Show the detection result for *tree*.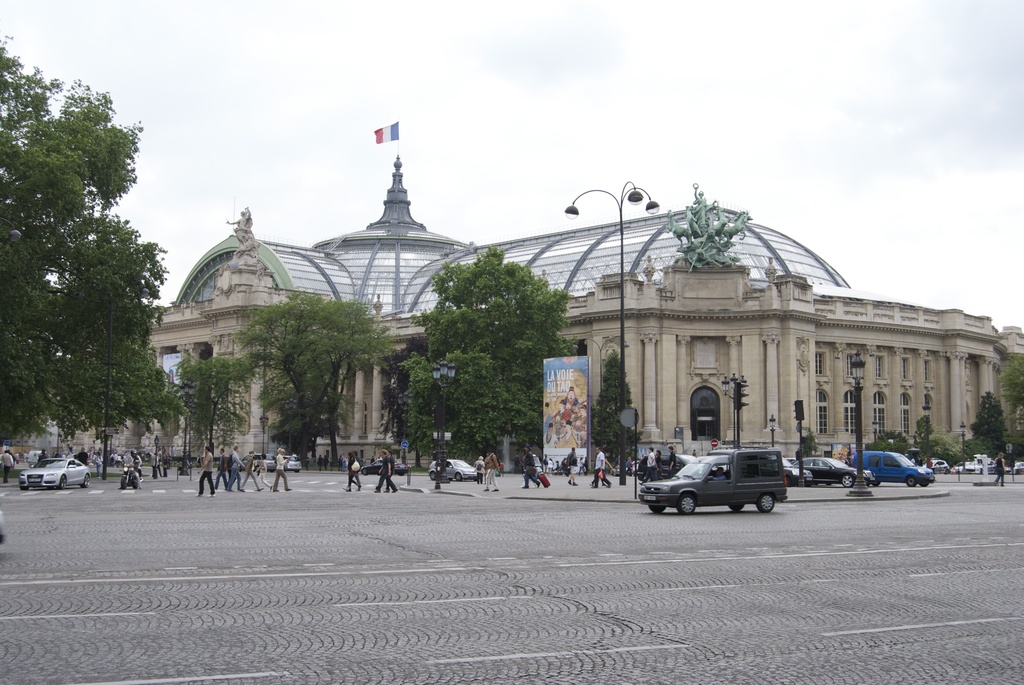
868:413:961:471.
